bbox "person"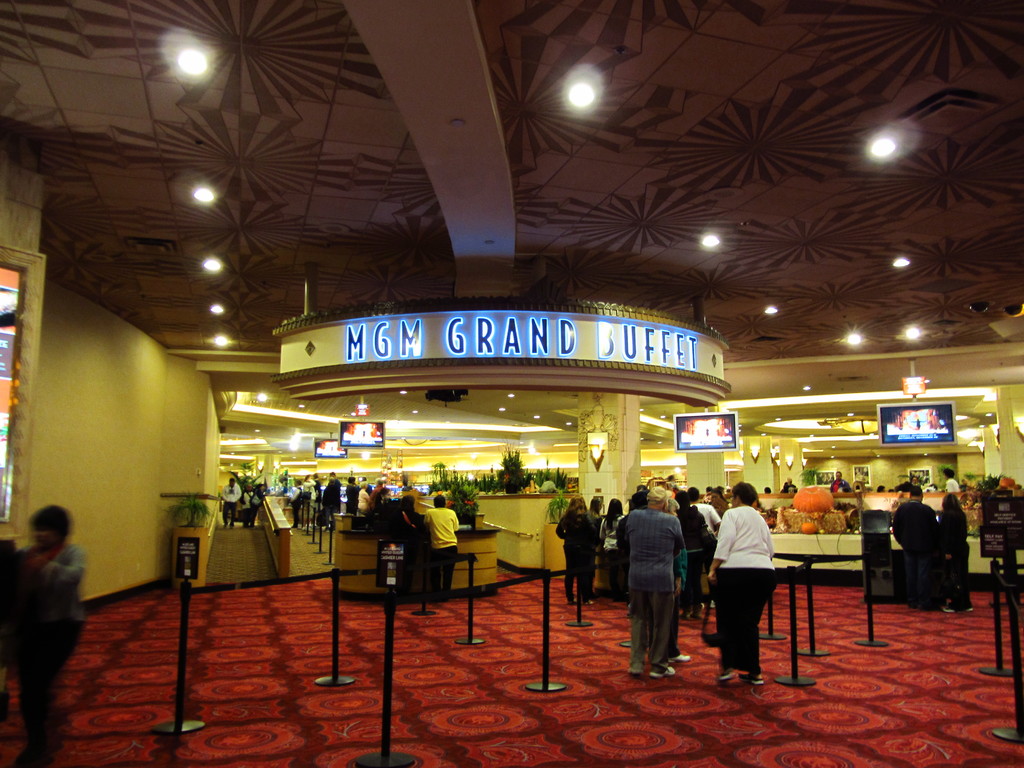
Rect(554, 495, 601, 604)
